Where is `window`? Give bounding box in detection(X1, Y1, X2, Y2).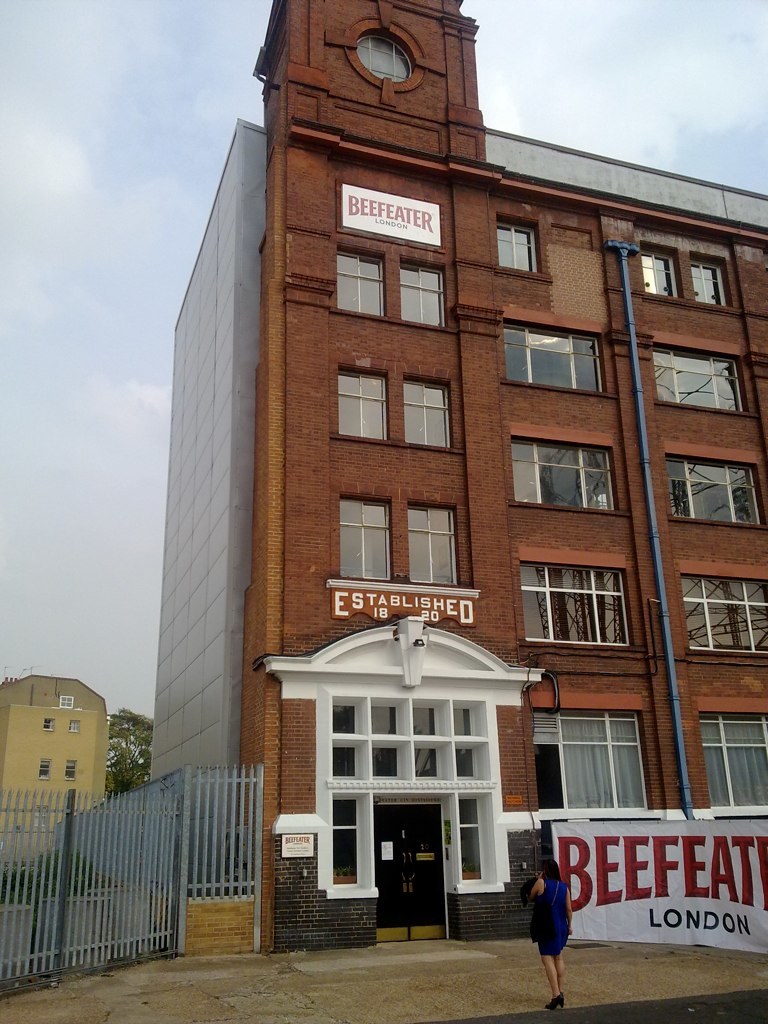
detection(398, 260, 443, 326).
